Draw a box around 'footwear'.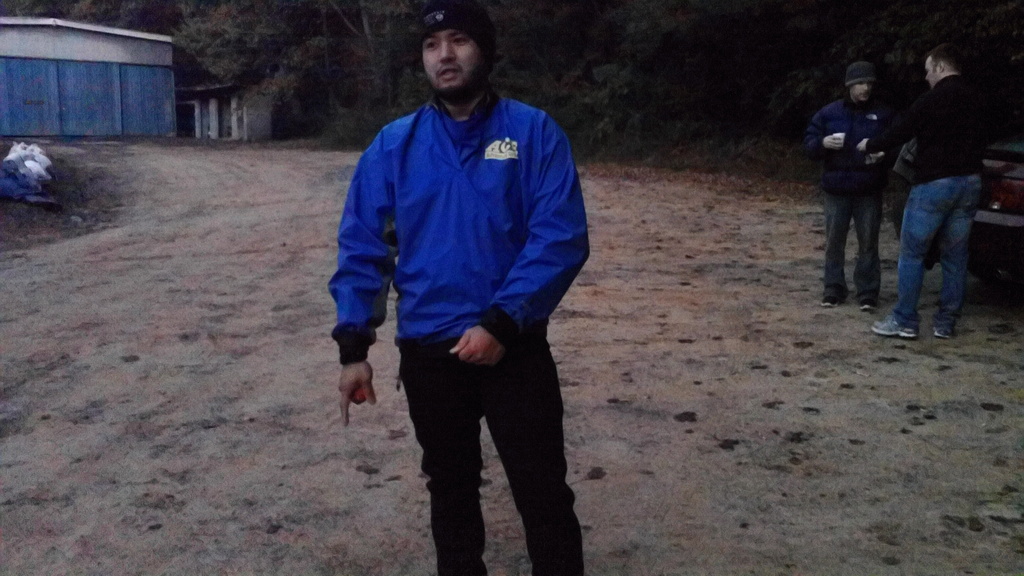
crop(930, 323, 957, 339).
